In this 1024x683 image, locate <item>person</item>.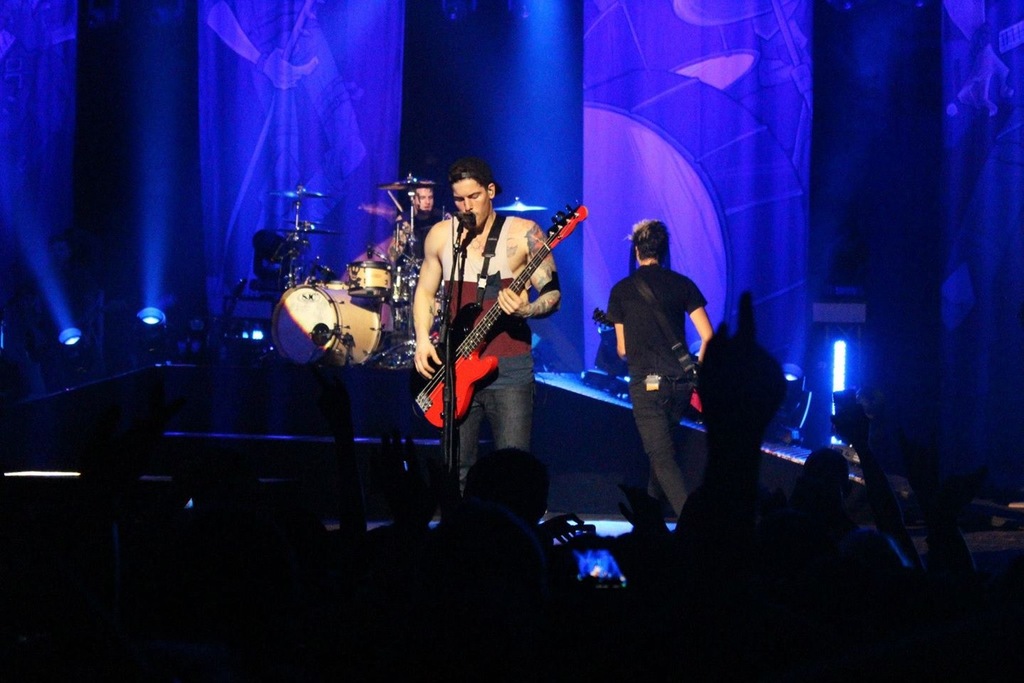
Bounding box: [left=606, top=216, right=712, bottom=516].
